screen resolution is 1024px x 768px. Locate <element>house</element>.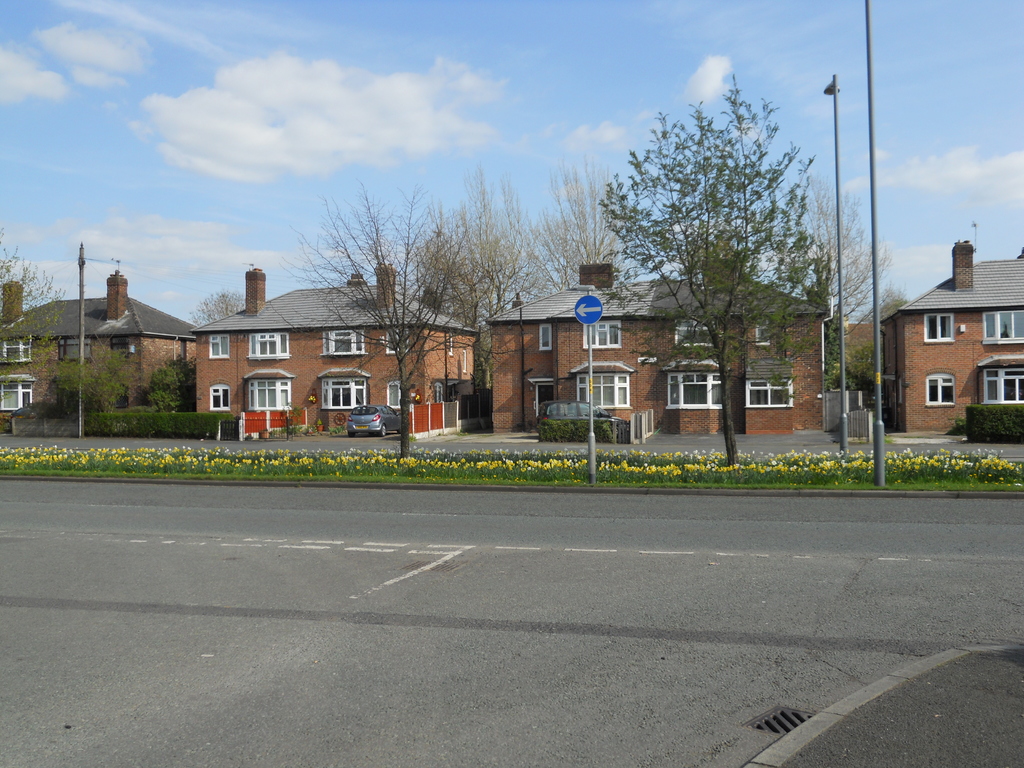
(0, 287, 184, 415).
